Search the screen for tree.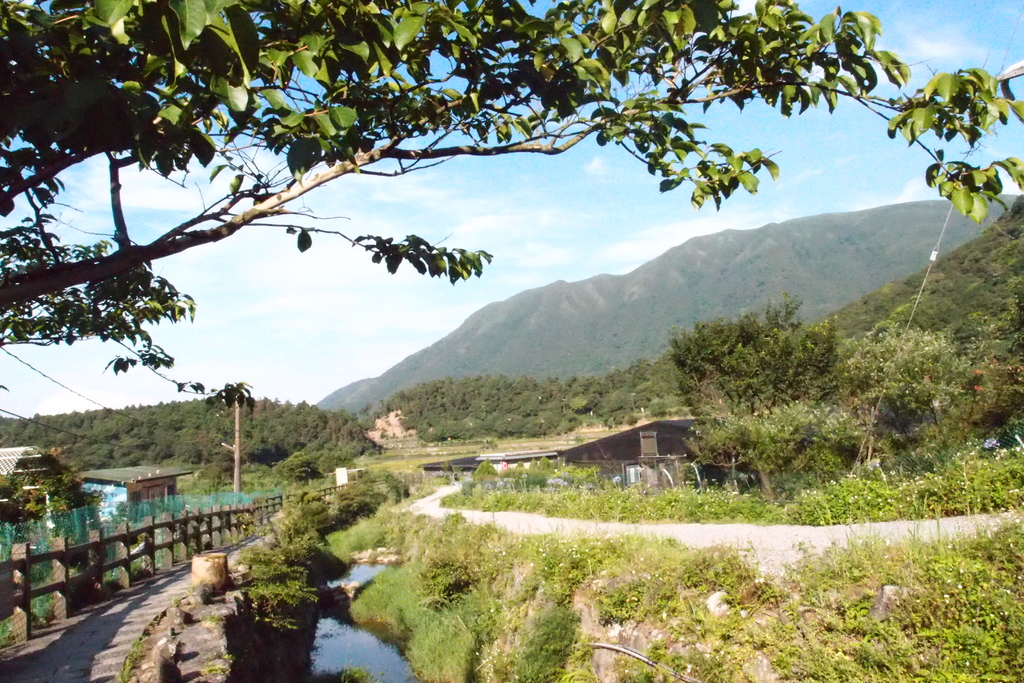
Found at <region>8, 0, 1023, 420</region>.
